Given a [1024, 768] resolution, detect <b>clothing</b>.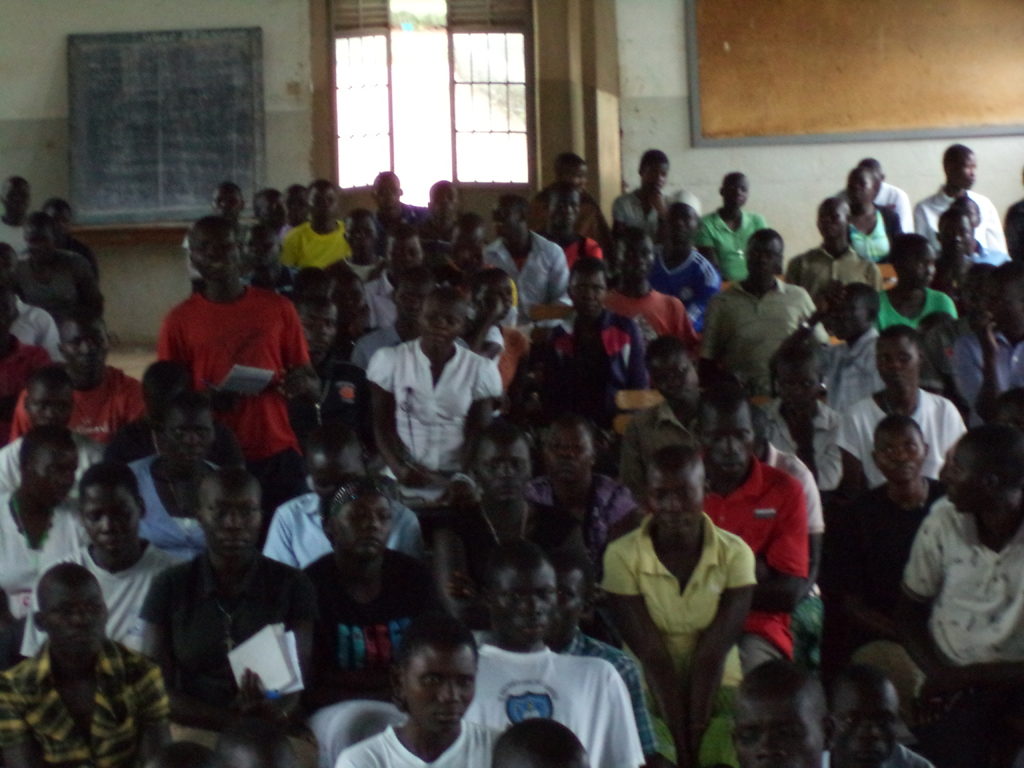
left=954, top=322, right=1023, bottom=417.
